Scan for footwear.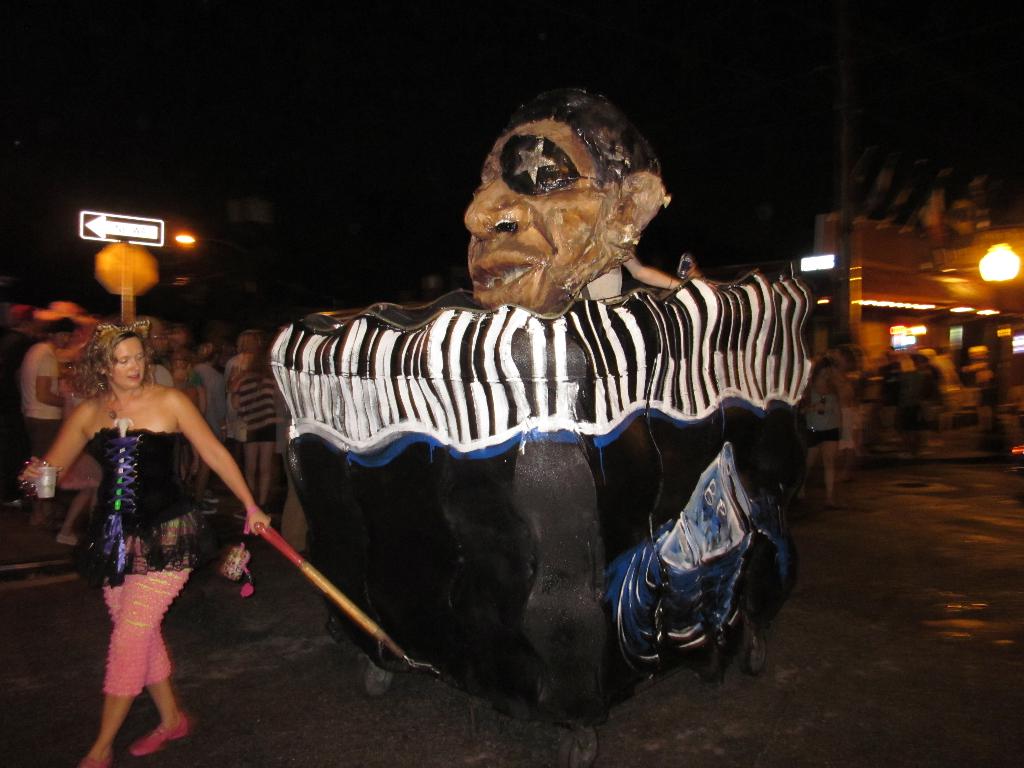
Scan result: crop(828, 500, 840, 509).
